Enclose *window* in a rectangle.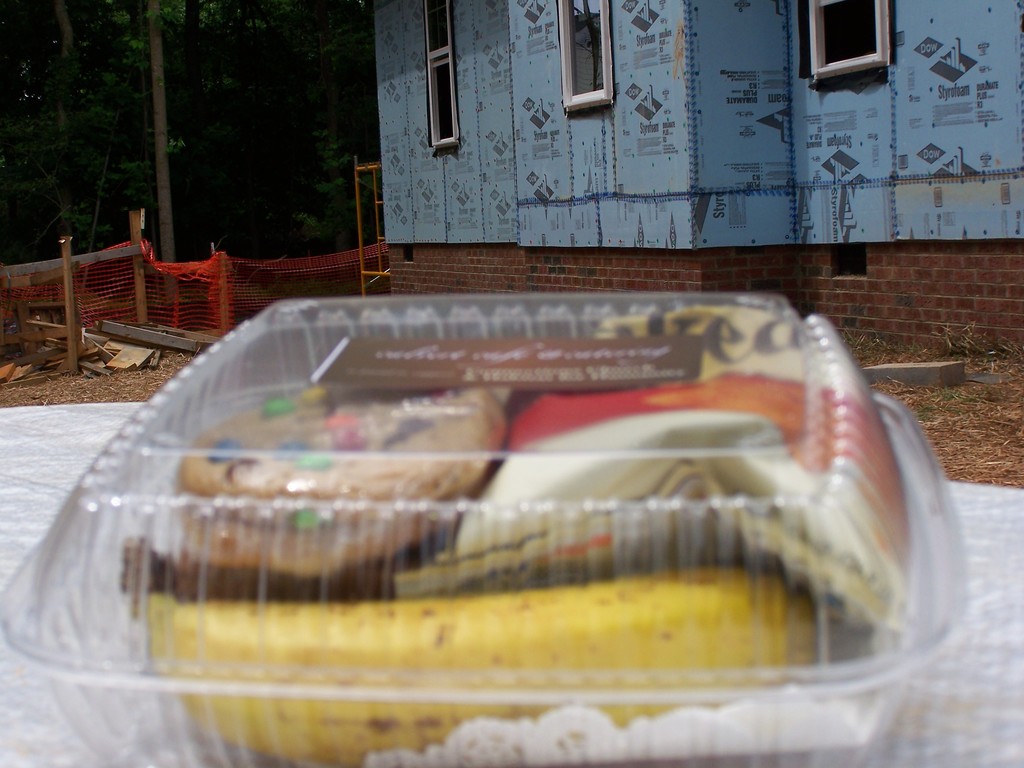
rect(555, 0, 618, 118).
